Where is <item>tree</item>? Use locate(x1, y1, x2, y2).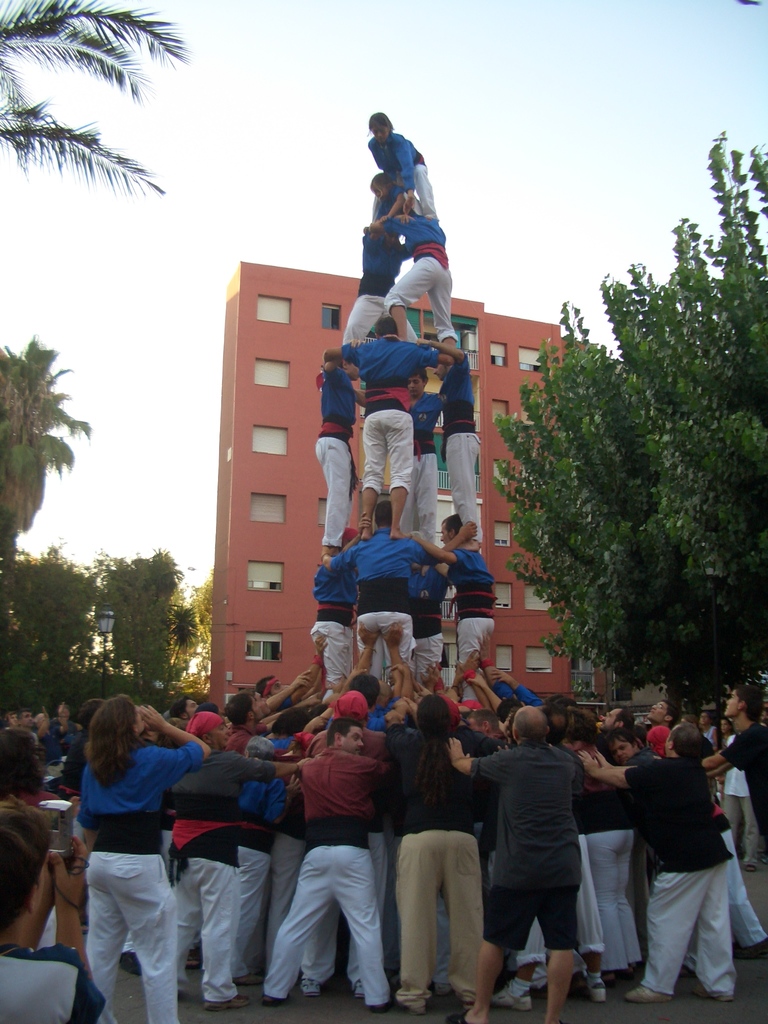
locate(0, 337, 102, 561).
